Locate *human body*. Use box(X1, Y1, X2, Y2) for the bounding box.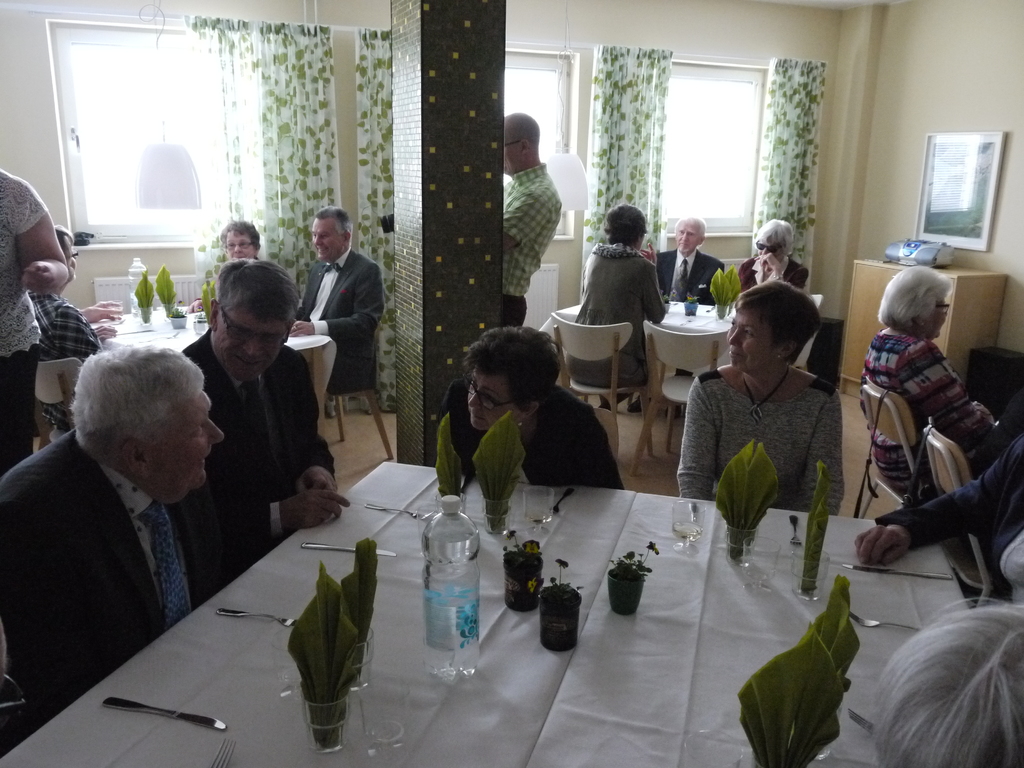
box(0, 343, 224, 758).
